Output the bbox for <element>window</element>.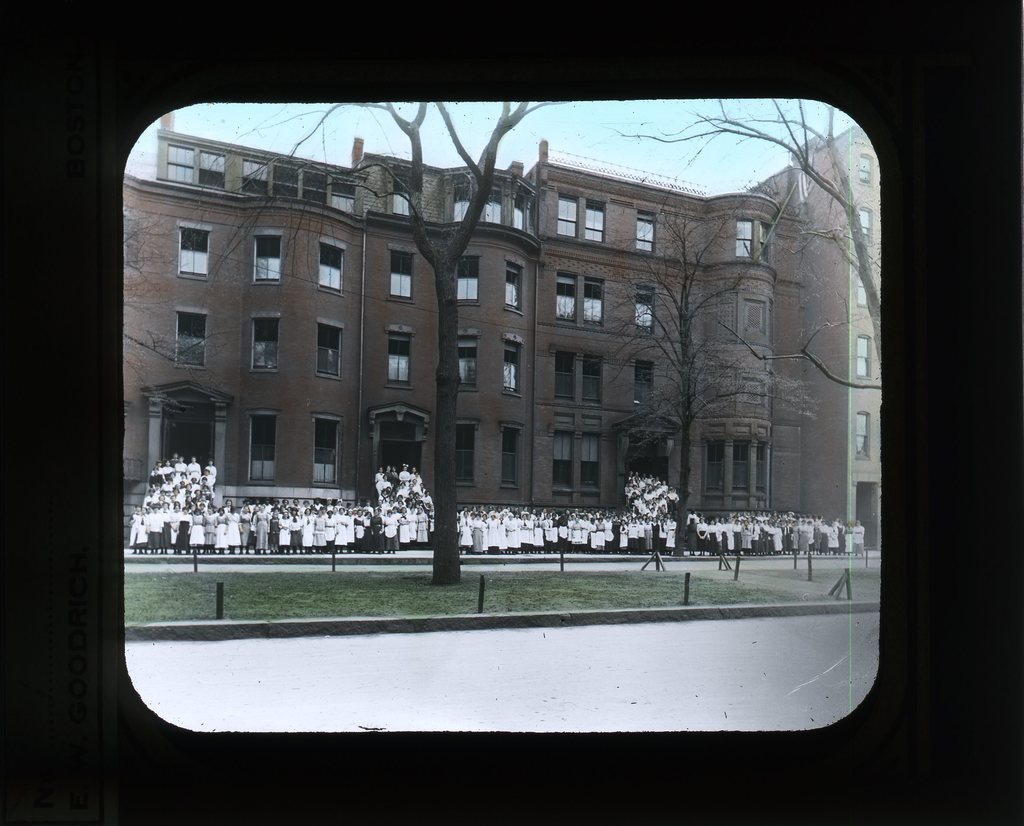
select_region(388, 337, 412, 379).
